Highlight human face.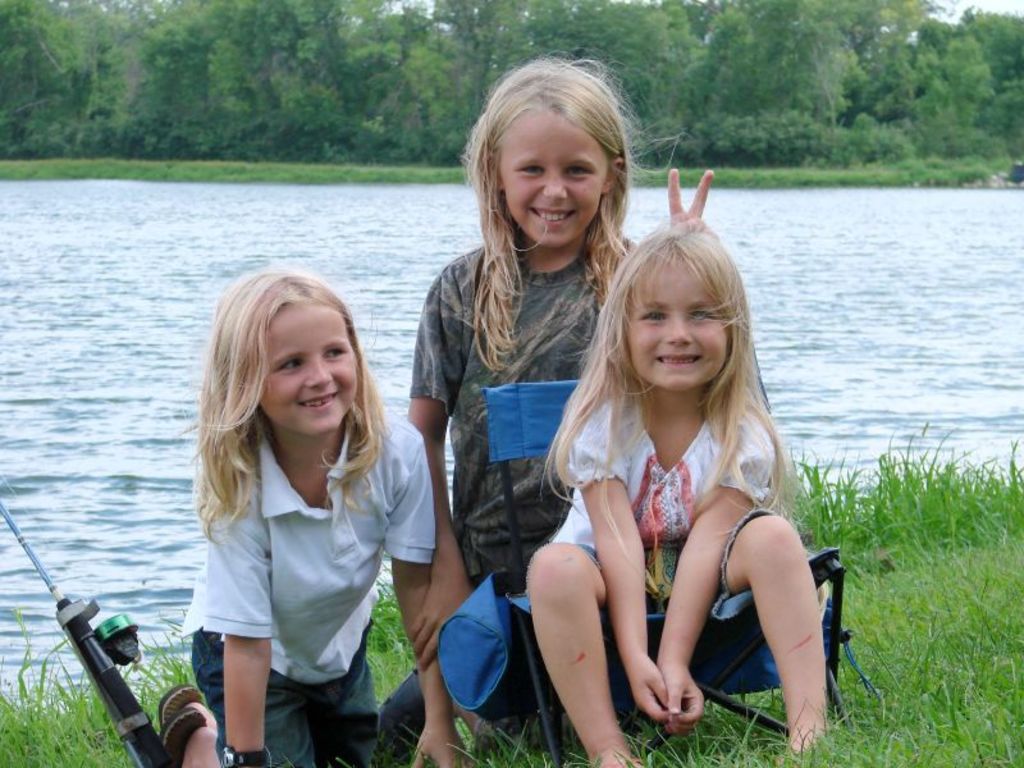
Highlighted region: <bbox>621, 262, 741, 401</bbox>.
